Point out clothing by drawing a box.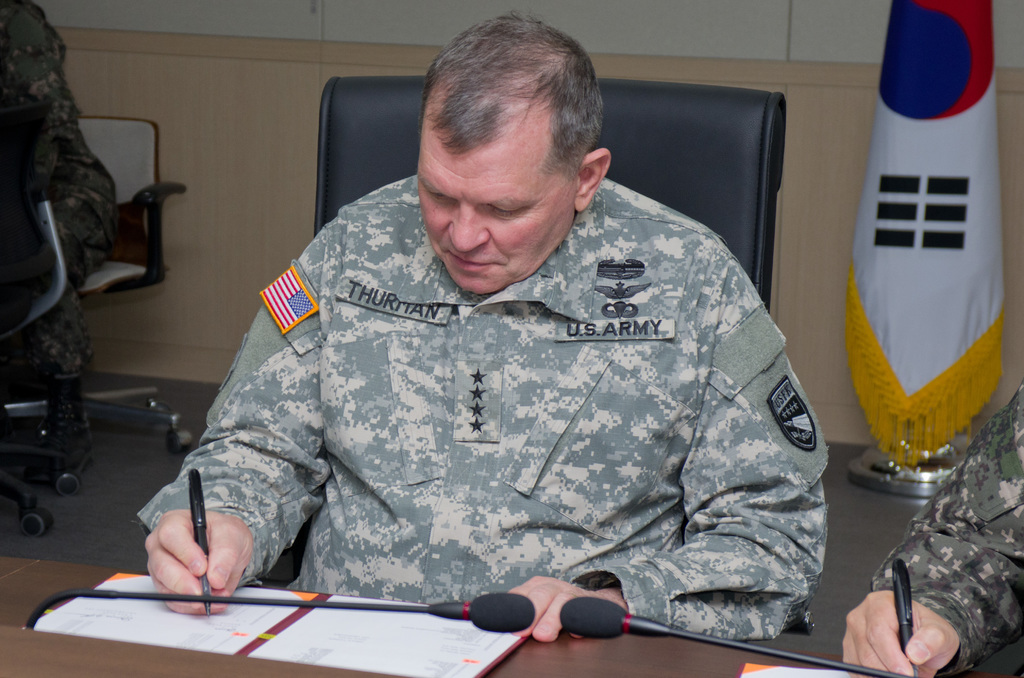
[left=877, top=387, right=1023, bottom=677].
